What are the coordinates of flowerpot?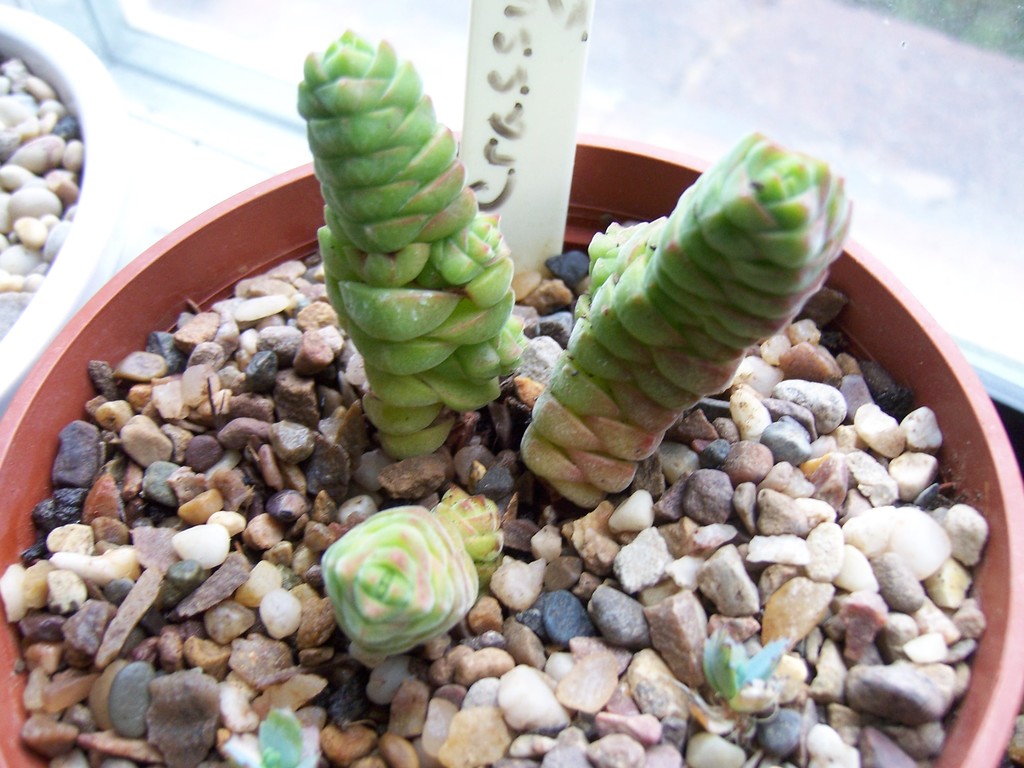
0, 0, 138, 408.
